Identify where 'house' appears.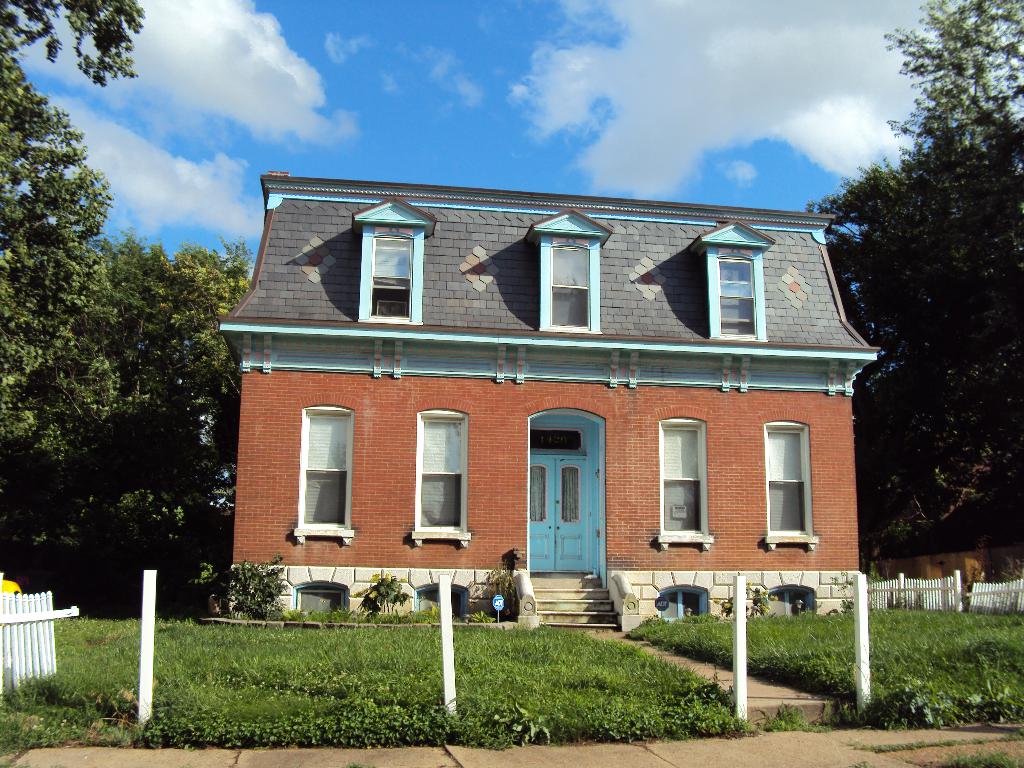
Appears at crop(215, 145, 886, 649).
